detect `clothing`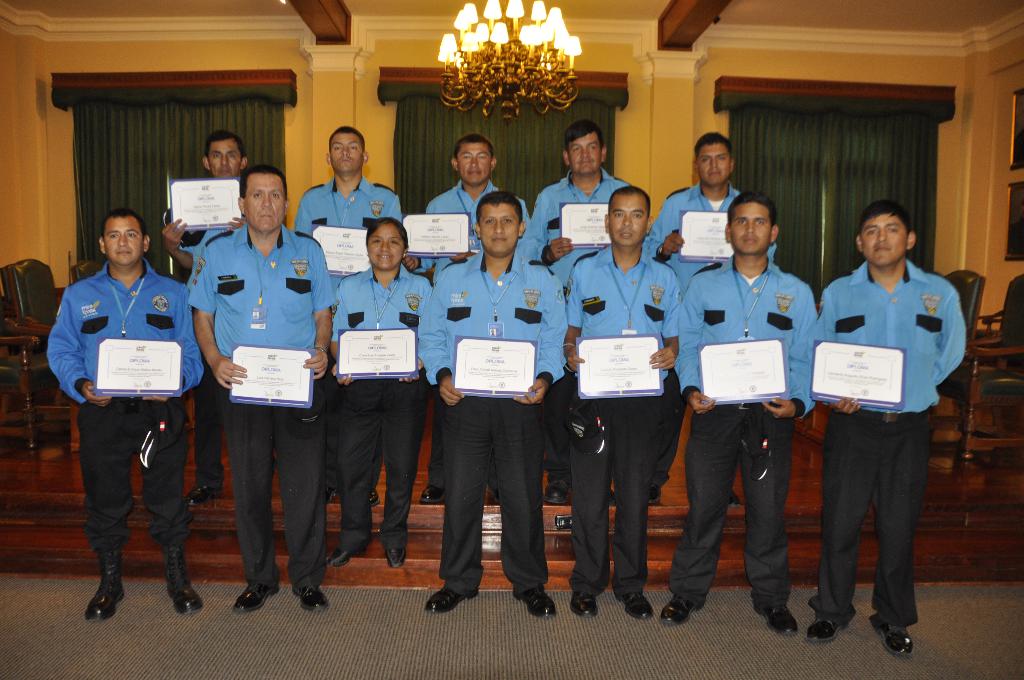
x1=697 y1=240 x2=837 y2=596
